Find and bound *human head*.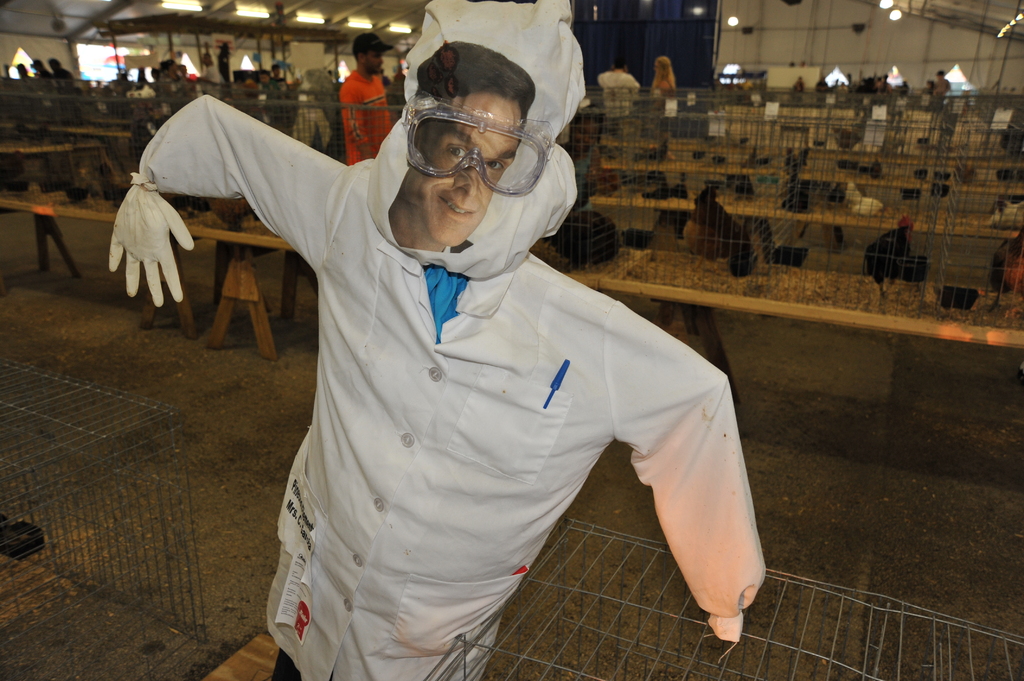
Bound: 408/38/519/237.
